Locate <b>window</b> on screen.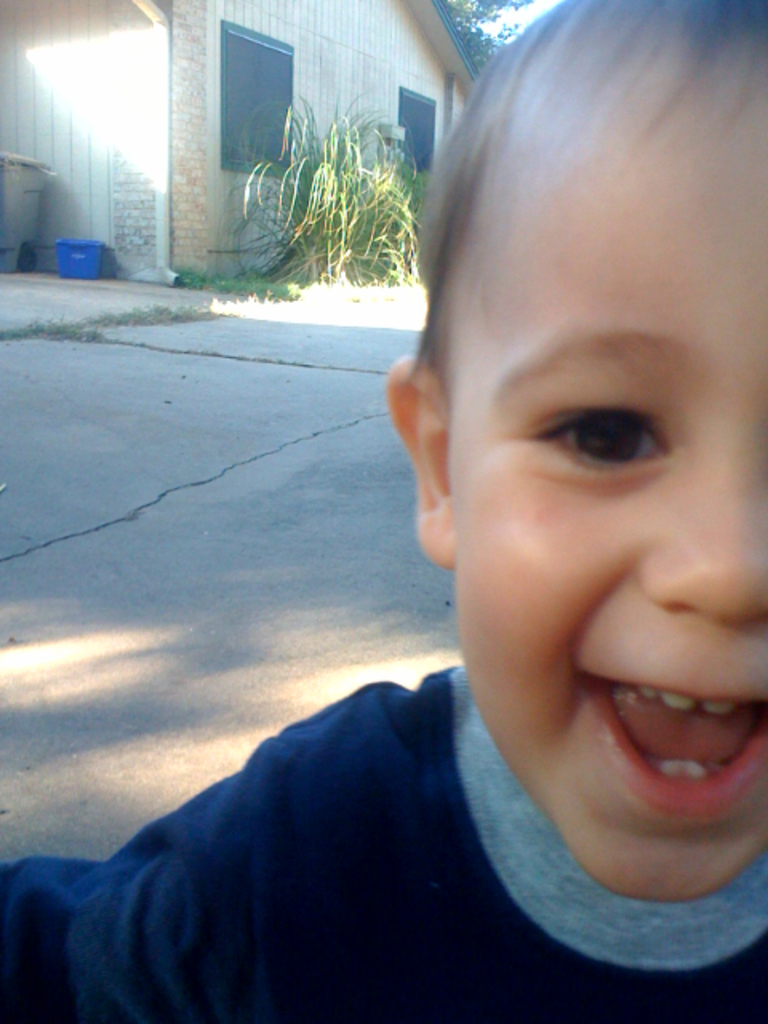
On screen at <region>394, 85, 442, 176</region>.
